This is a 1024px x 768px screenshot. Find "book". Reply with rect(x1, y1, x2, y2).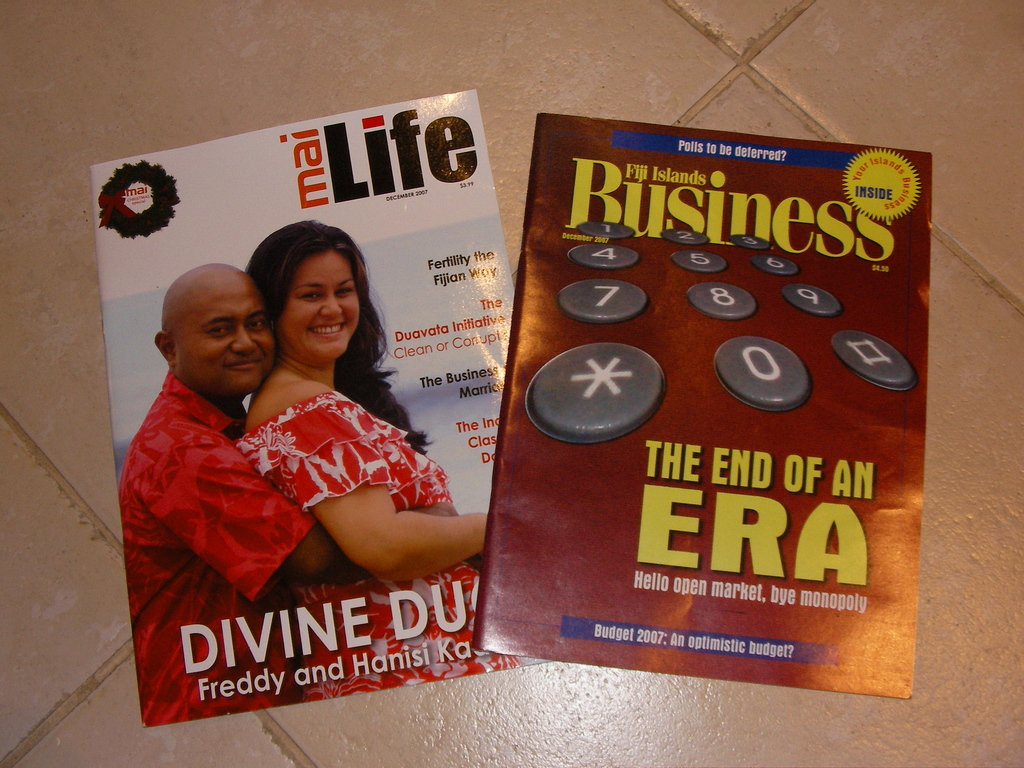
rect(84, 79, 571, 735).
